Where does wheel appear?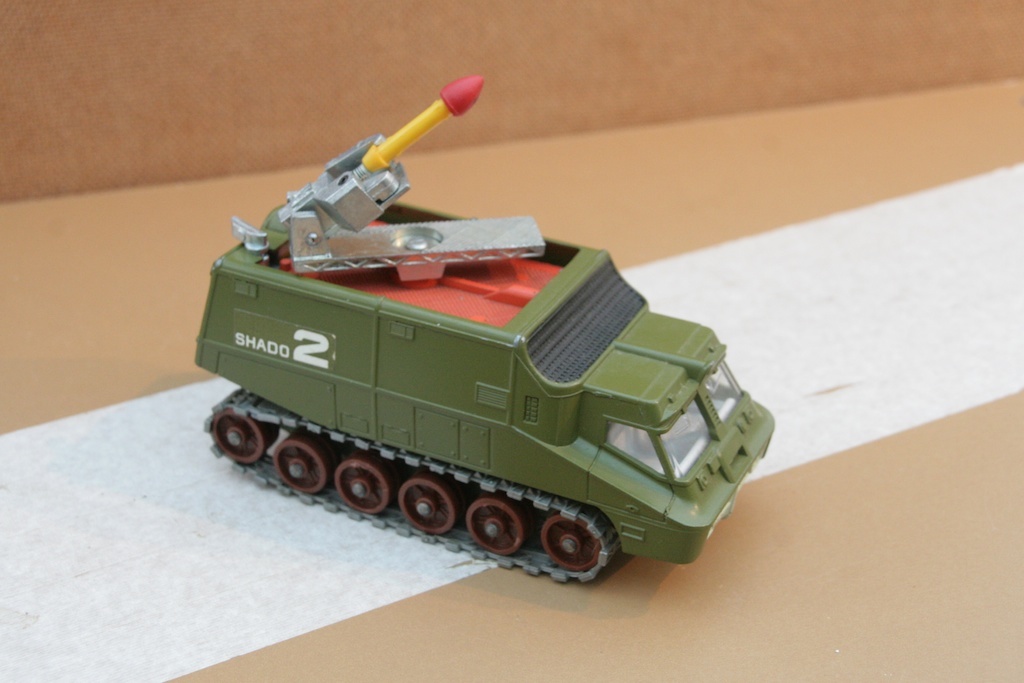
Appears at [212,411,285,459].
